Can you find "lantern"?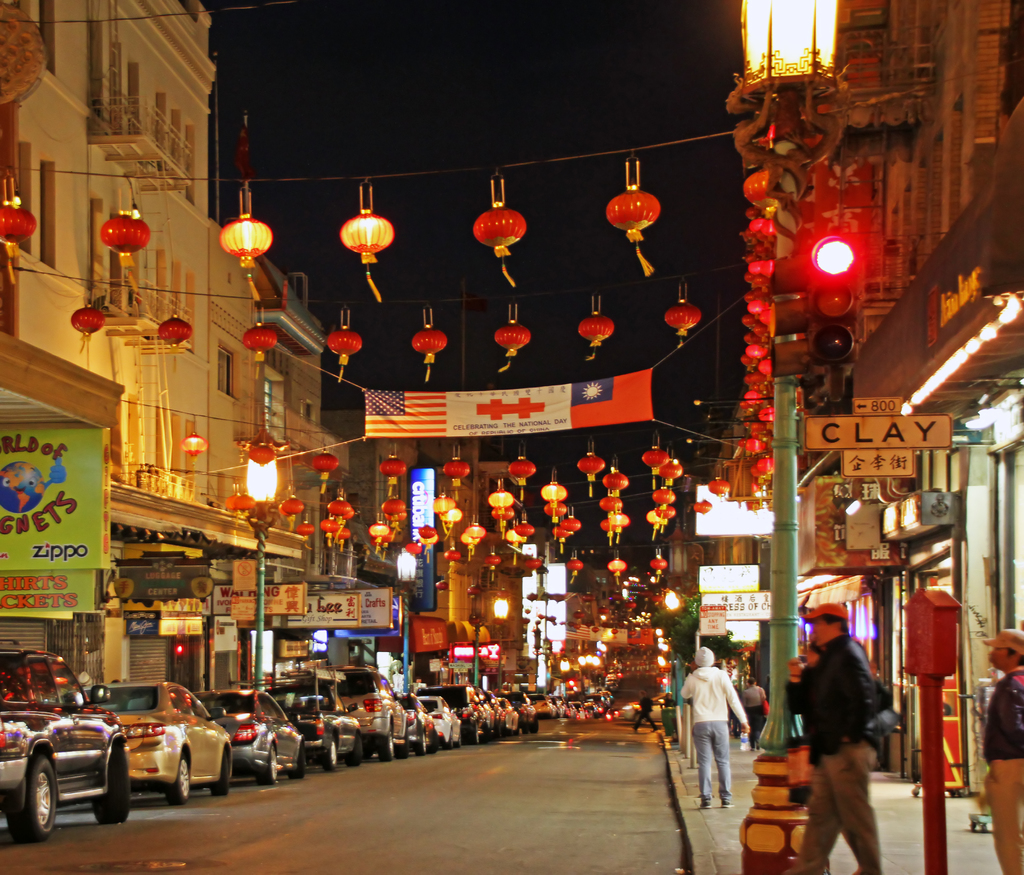
Yes, bounding box: [x1=471, y1=170, x2=527, y2=287].
